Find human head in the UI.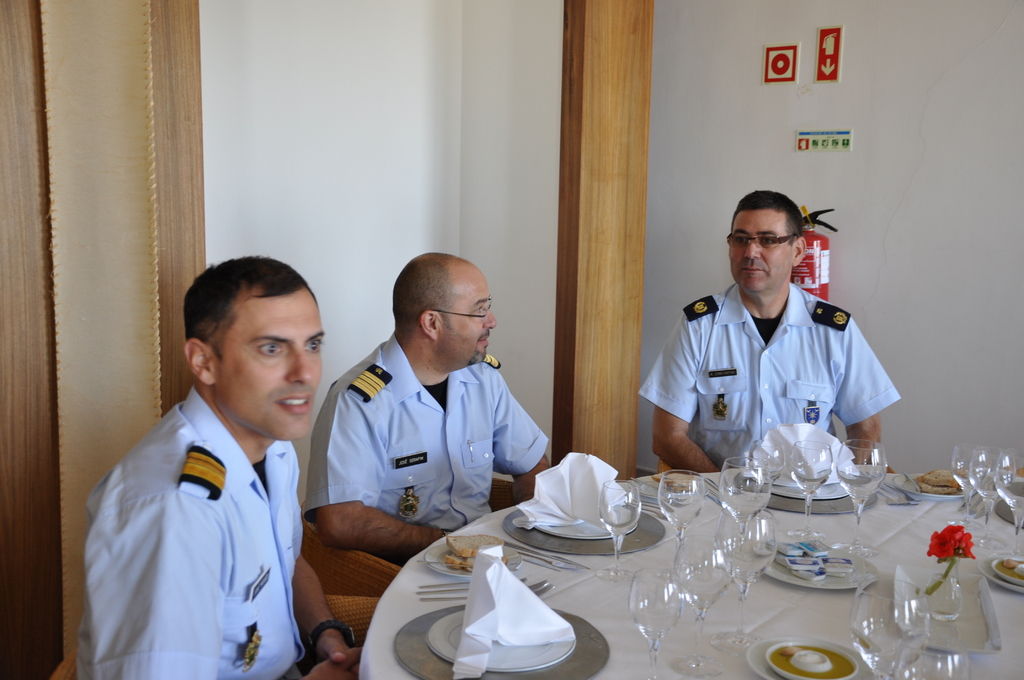
UI element at bbox(381, 254, 511, 377).
